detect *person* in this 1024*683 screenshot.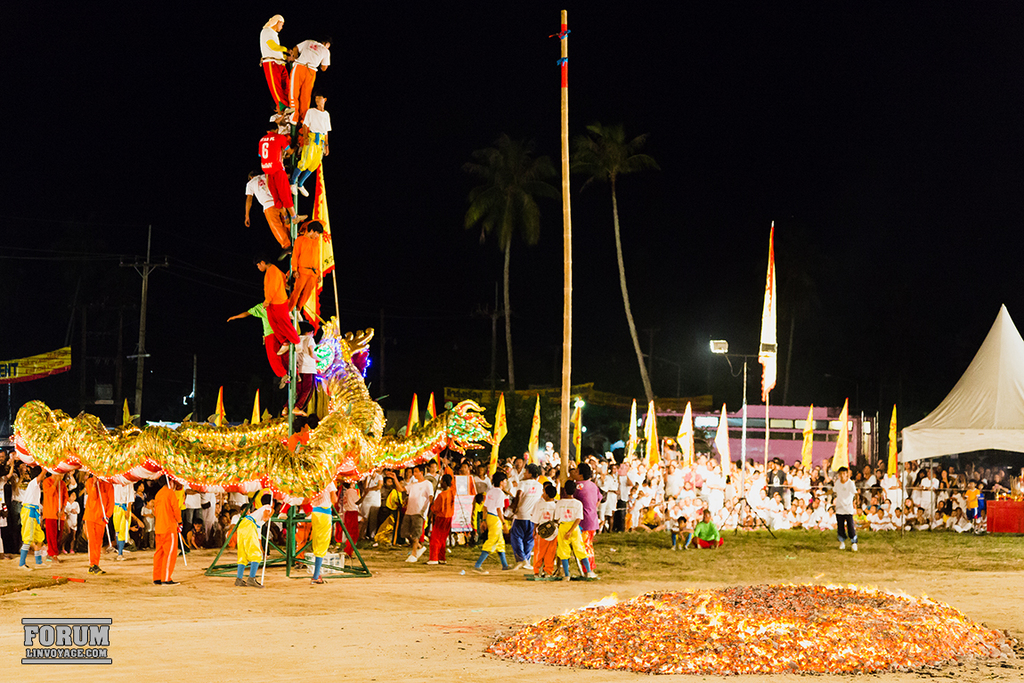
Detection: [471,468,516,577].
